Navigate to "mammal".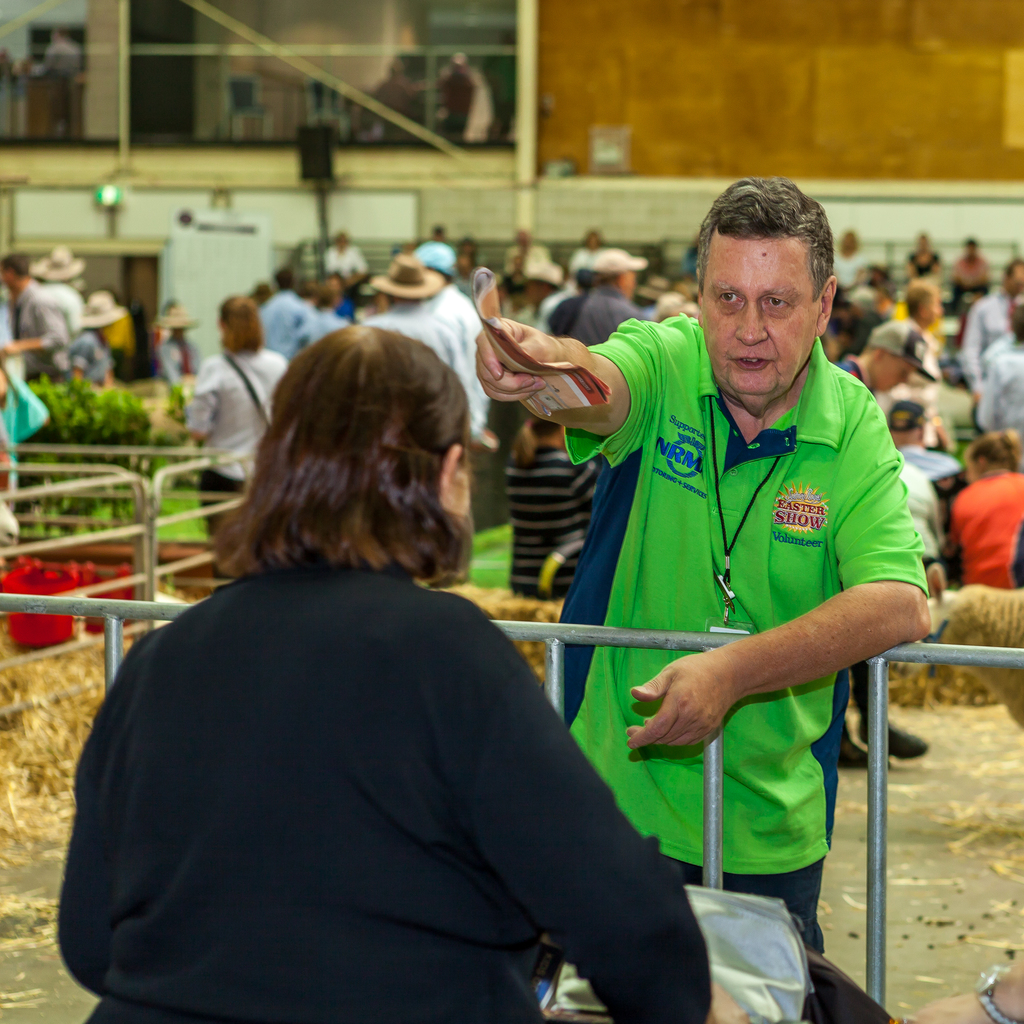
Navigation target: l=541, t=245, r=588, b=323.
